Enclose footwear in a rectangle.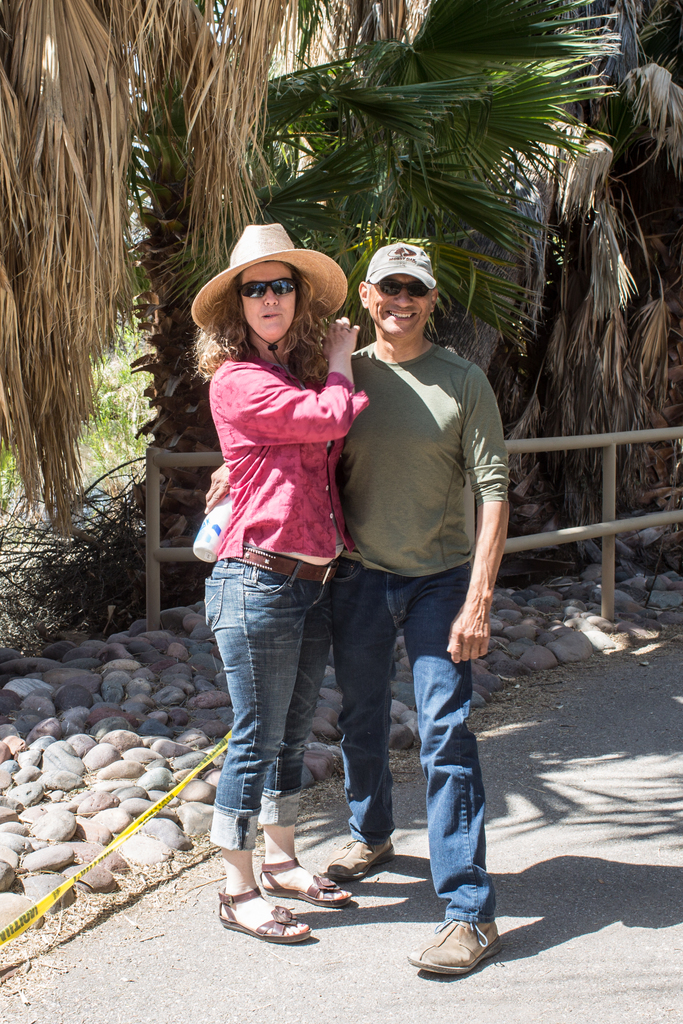
[x1=405, y1=913, x2=505, y2=974].
